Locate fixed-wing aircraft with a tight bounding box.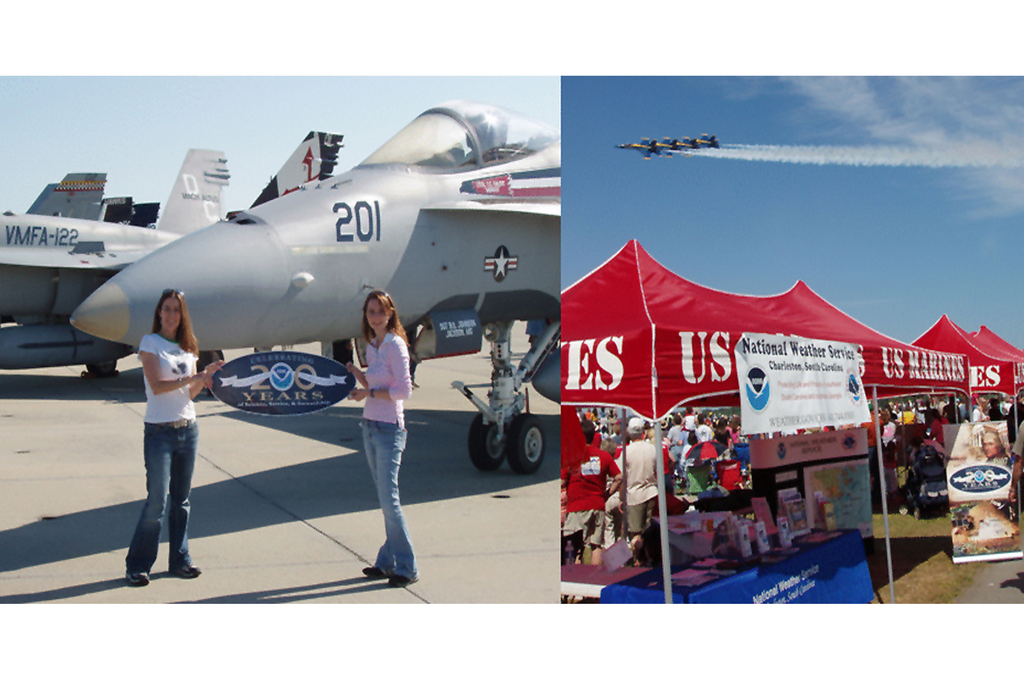
[73, 93, 566, 468].
